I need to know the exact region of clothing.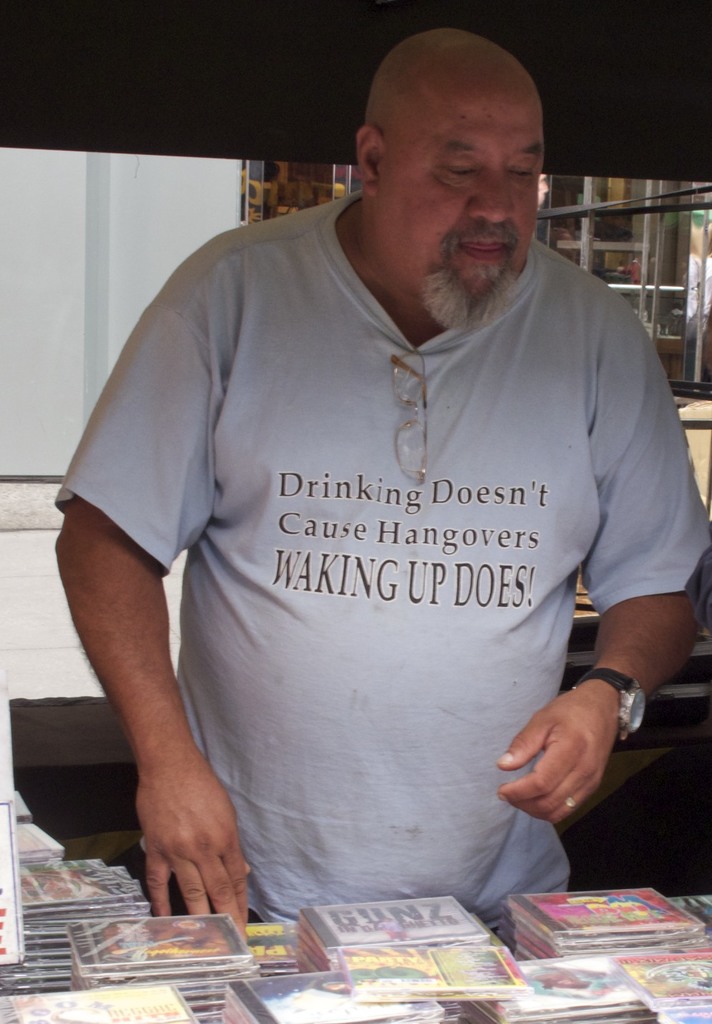
Region: [56,187,711,920].
